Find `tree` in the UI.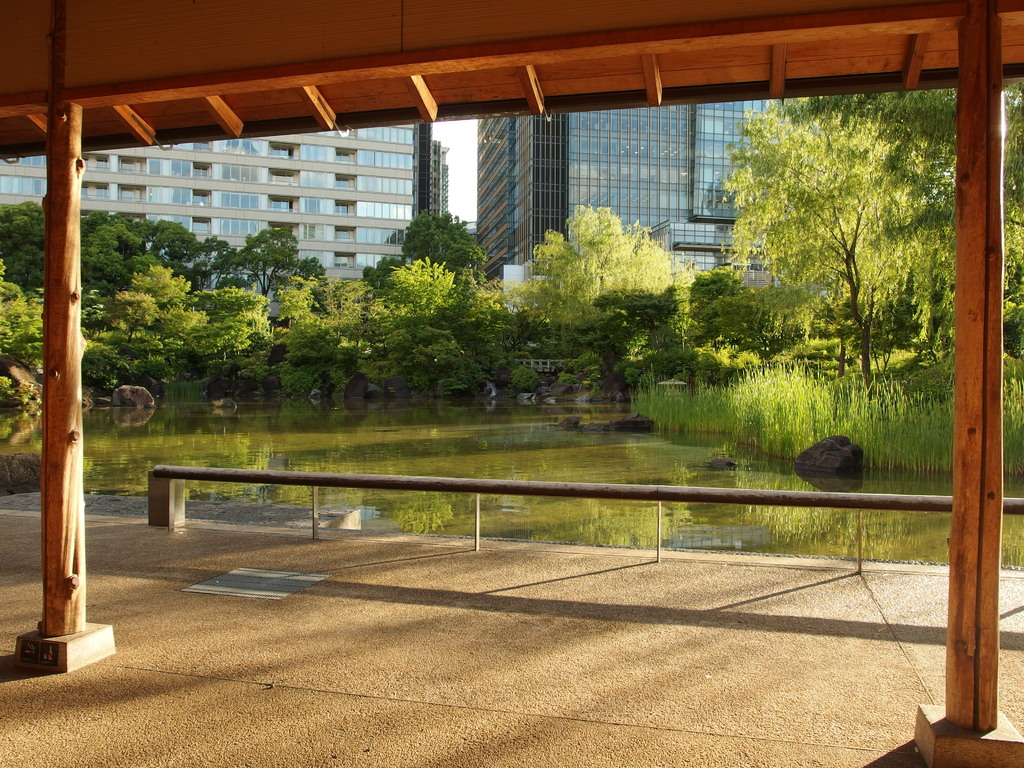
UI element at (276, 273, 401, 400).
